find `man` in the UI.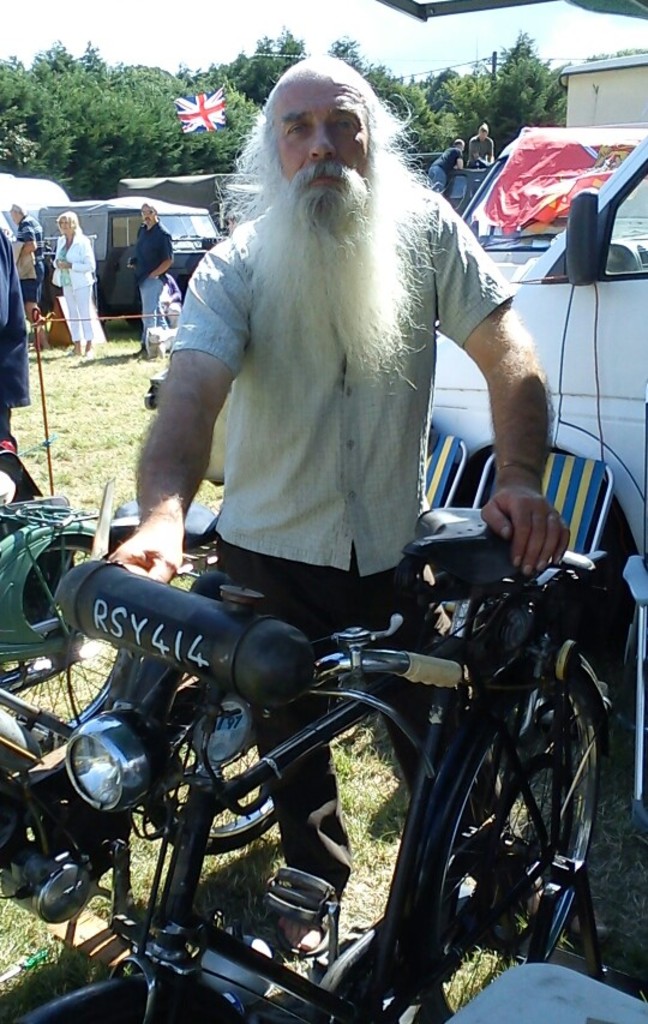
UI element at bbox(0, 232, 40, 501).
